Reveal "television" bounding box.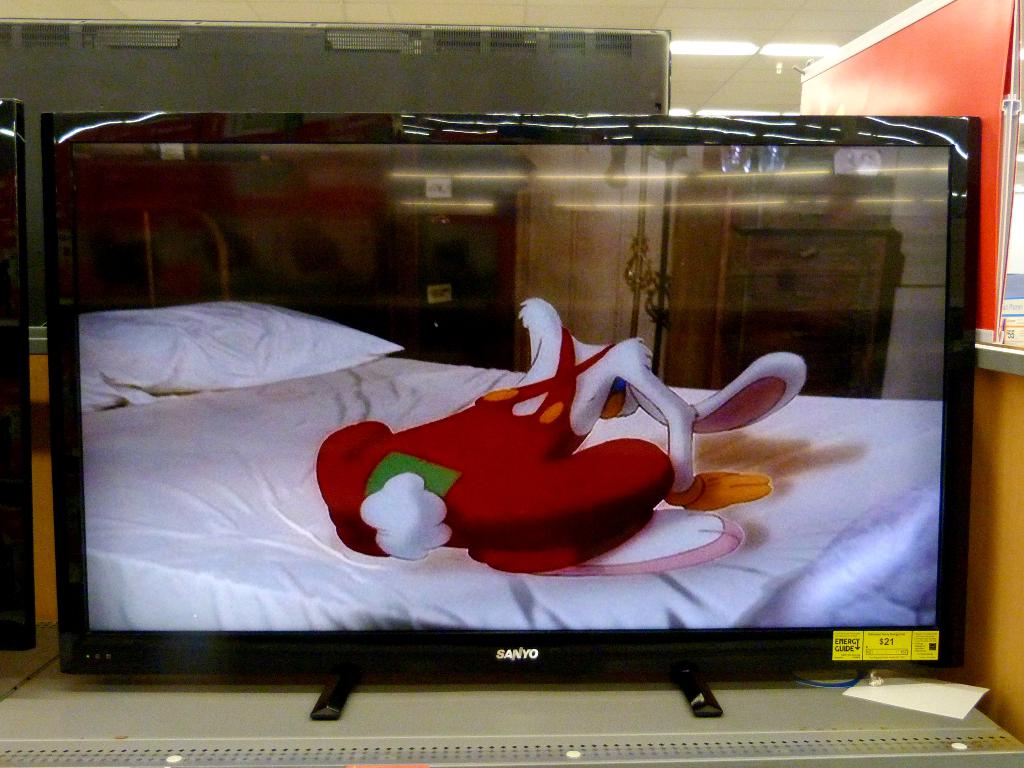
Revealed: (44,117,990,719).
